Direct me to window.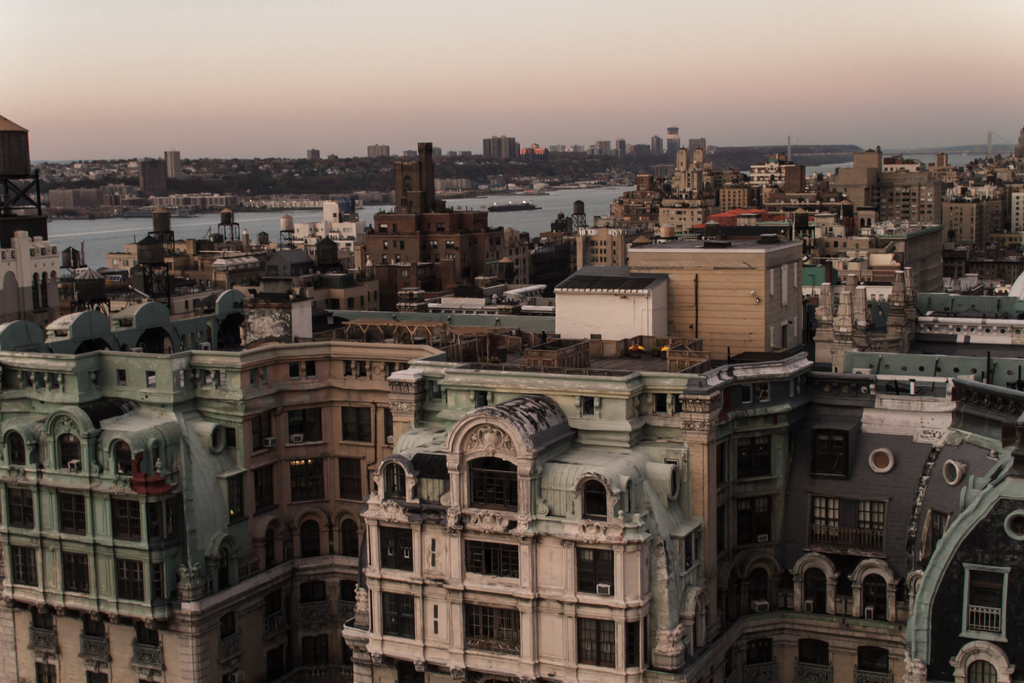
Direction: 259 514 287 573.
